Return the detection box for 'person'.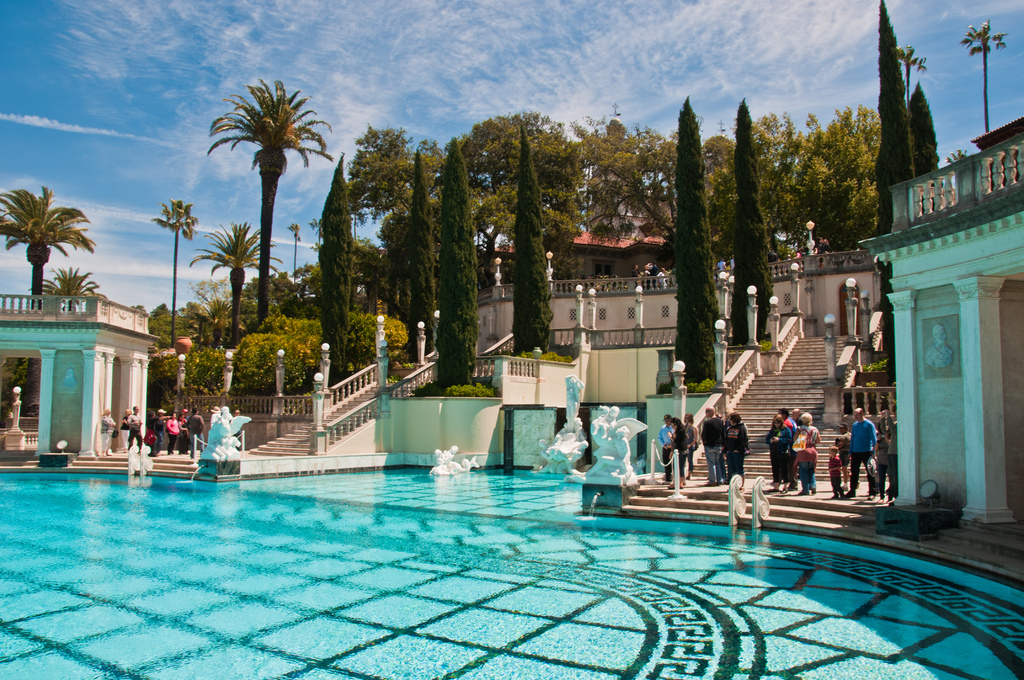
839 403 879 498.
